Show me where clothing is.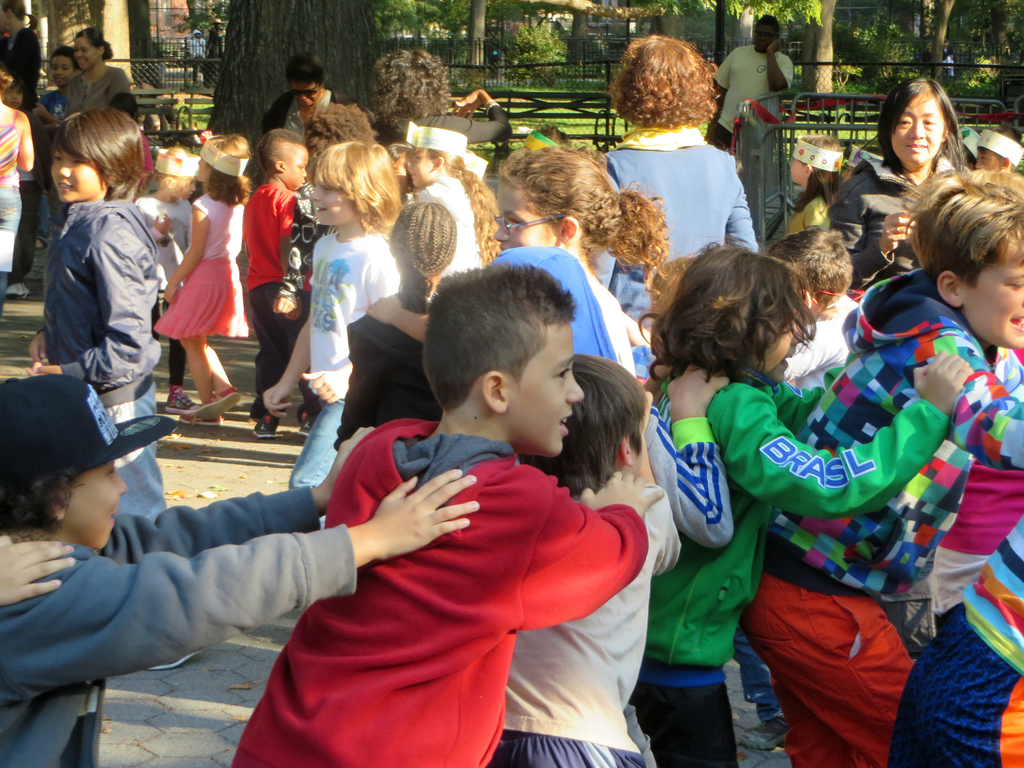
clothing is at (240, 415, 650, 738).
